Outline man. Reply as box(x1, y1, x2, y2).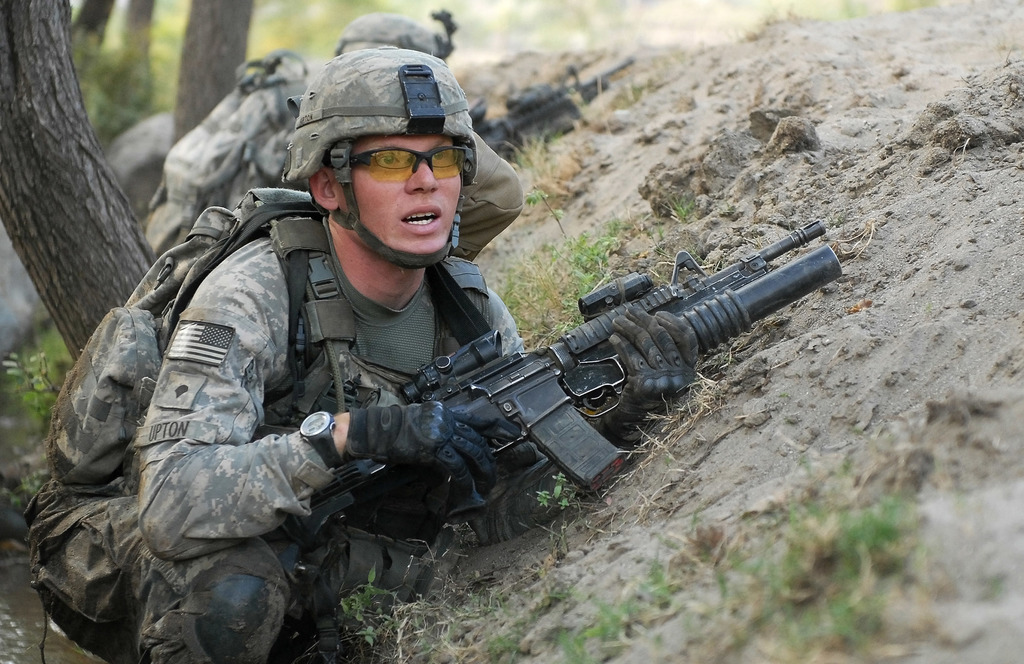
box(129, 15, 447, 240).
